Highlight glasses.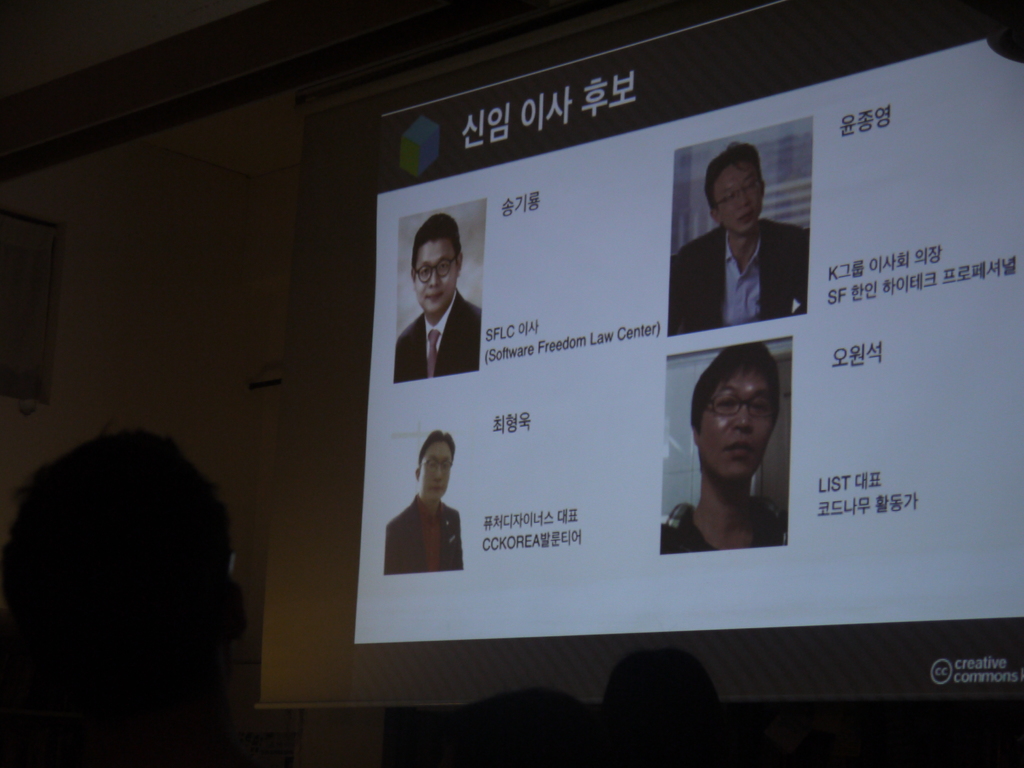
Highlighted region: box(703, 394, 774, 413).
